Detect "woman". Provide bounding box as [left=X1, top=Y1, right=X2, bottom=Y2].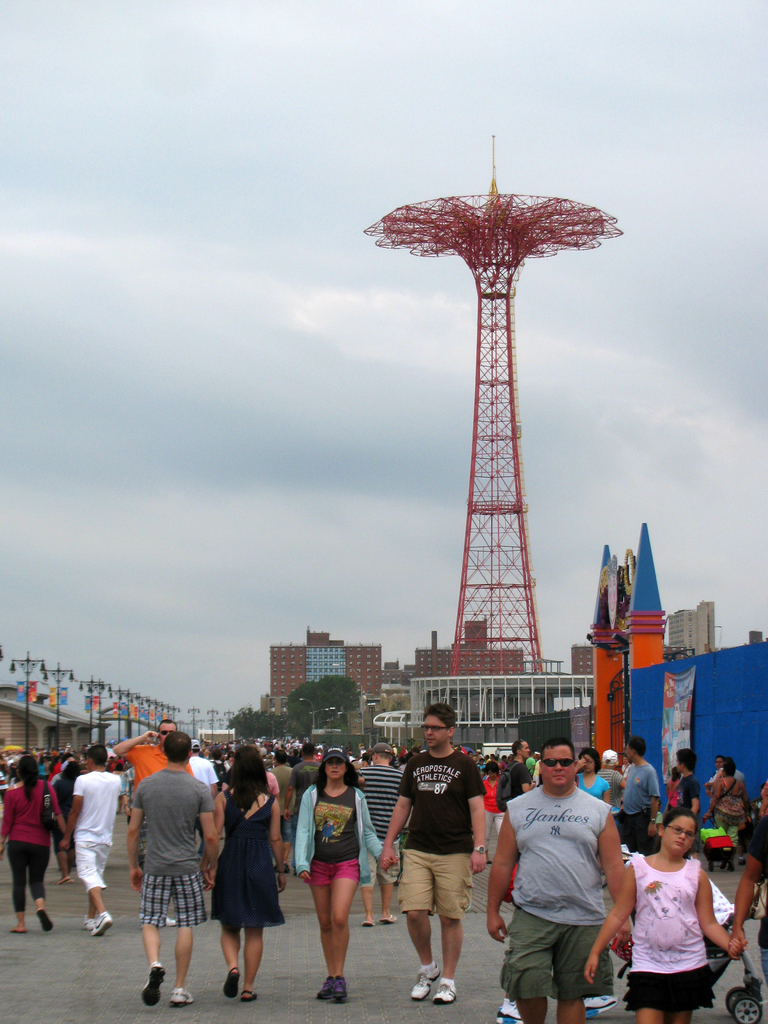
[left=195, top=742, right=279, bottom=1008].
